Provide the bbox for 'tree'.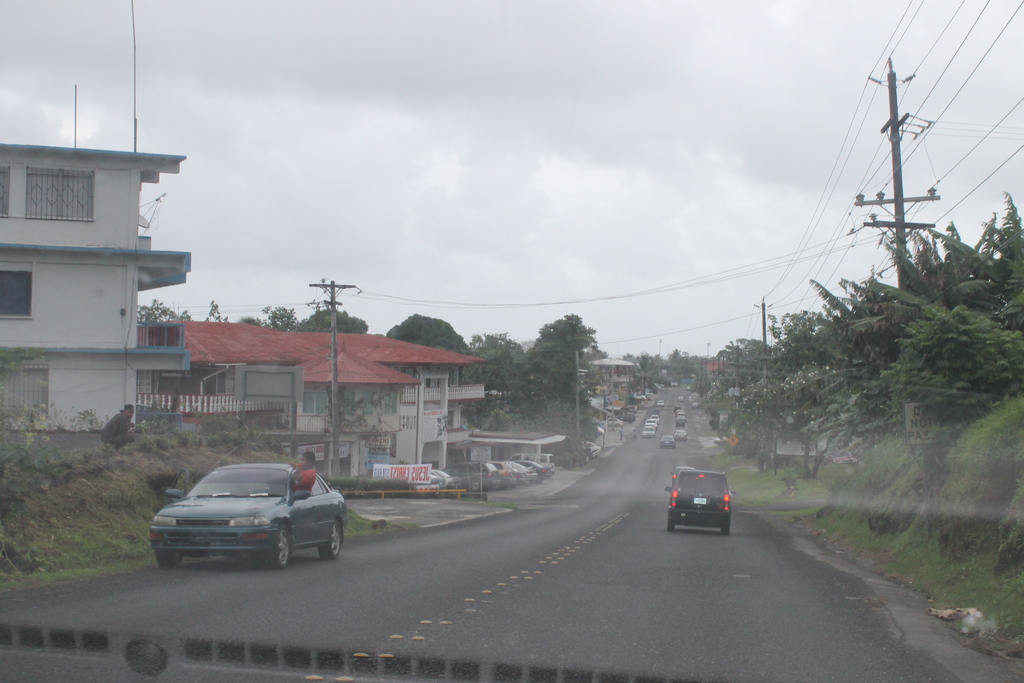
<box>289,305,372,335</box>.
